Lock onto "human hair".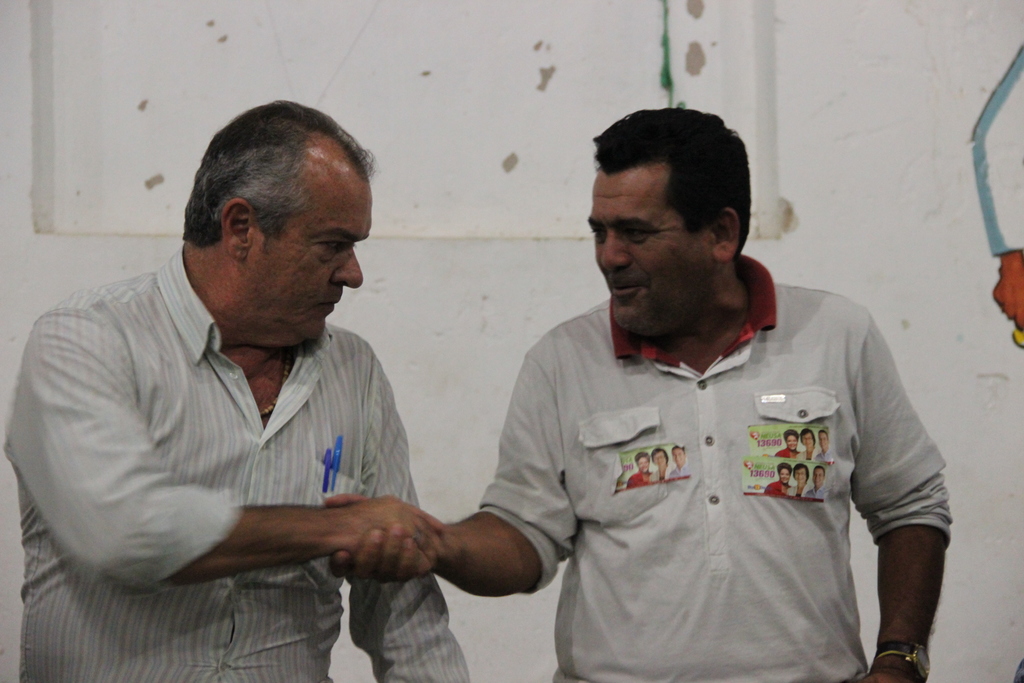
Locked: box(819, 429, 828, 436).
